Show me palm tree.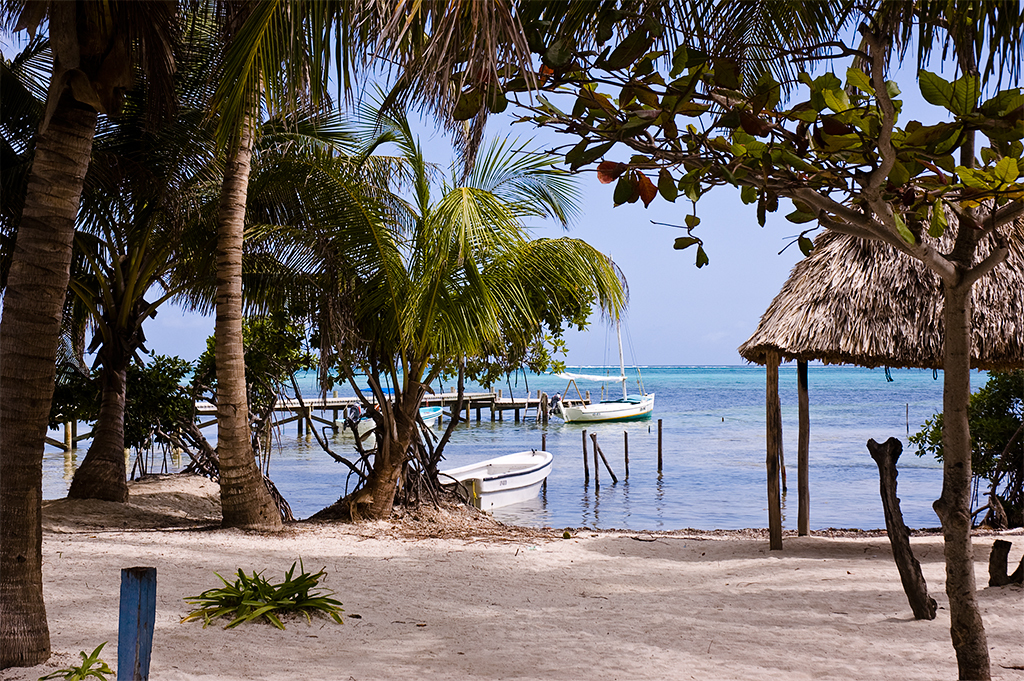
palm tree is here: {"left": 313, "top": 182, "right": 624, "bottom": 531}.
